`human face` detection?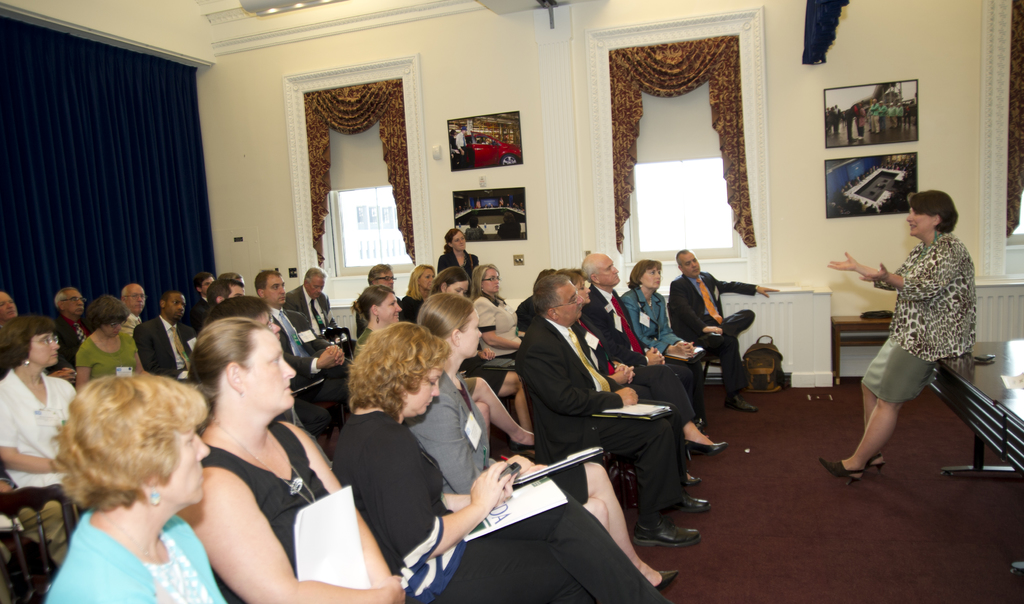
region(33, 327, 59, 365)
